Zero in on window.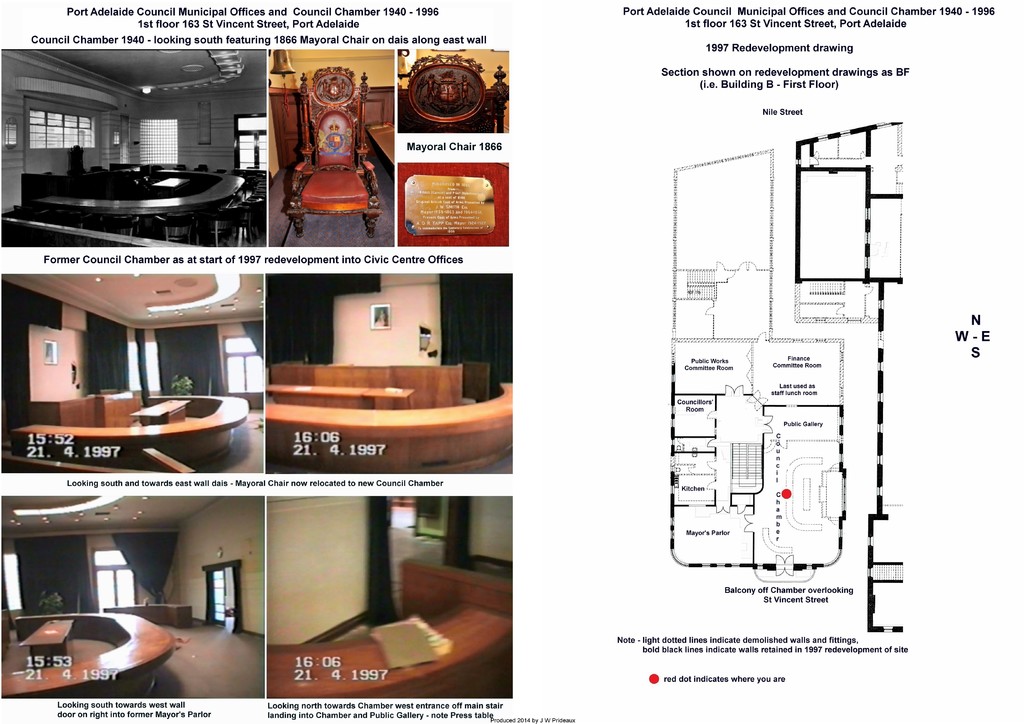
Zeroed in: 94/545/135/613.
